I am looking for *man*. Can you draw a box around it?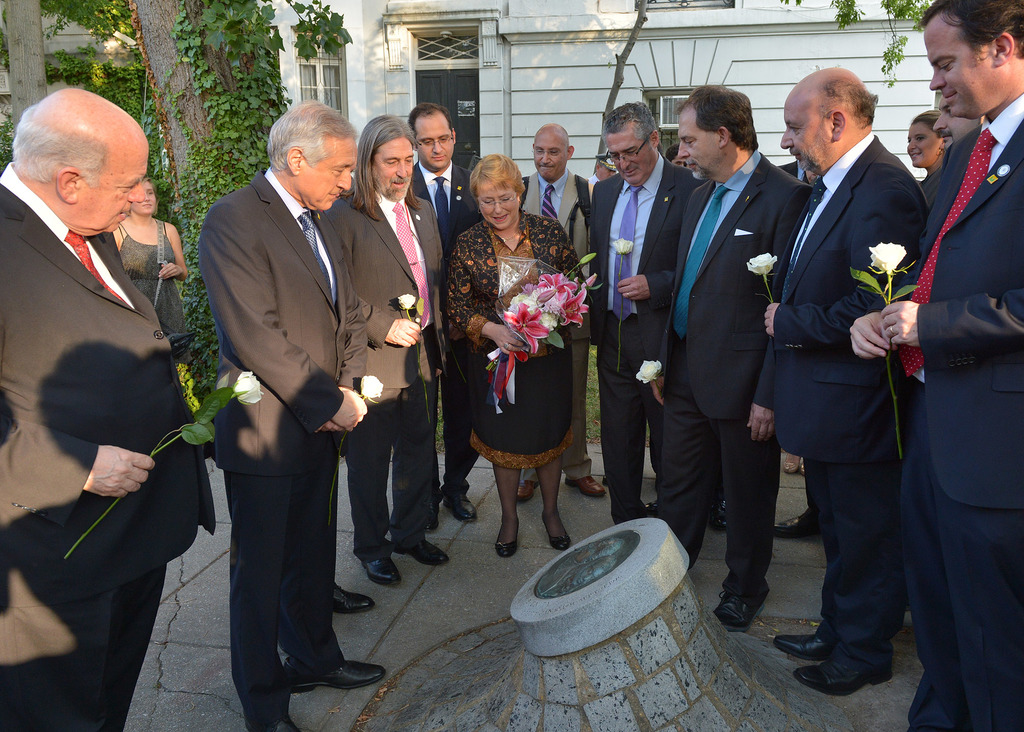
Sure, the bounding box is 741/64/931/701.
